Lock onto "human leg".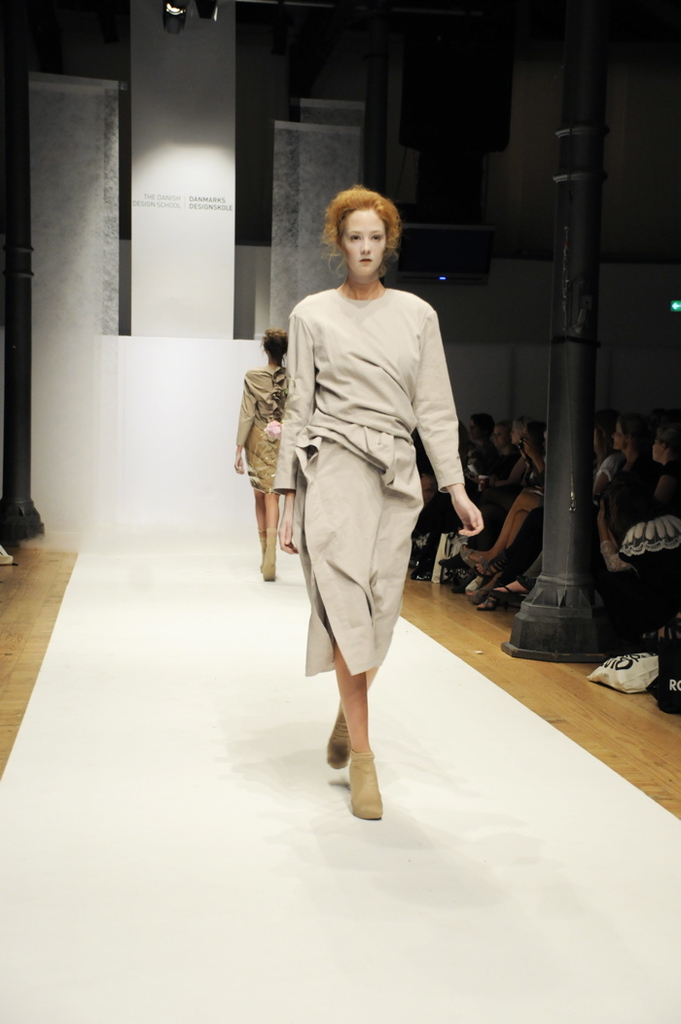
Locked: select_region(460, 487, 534, 565).
